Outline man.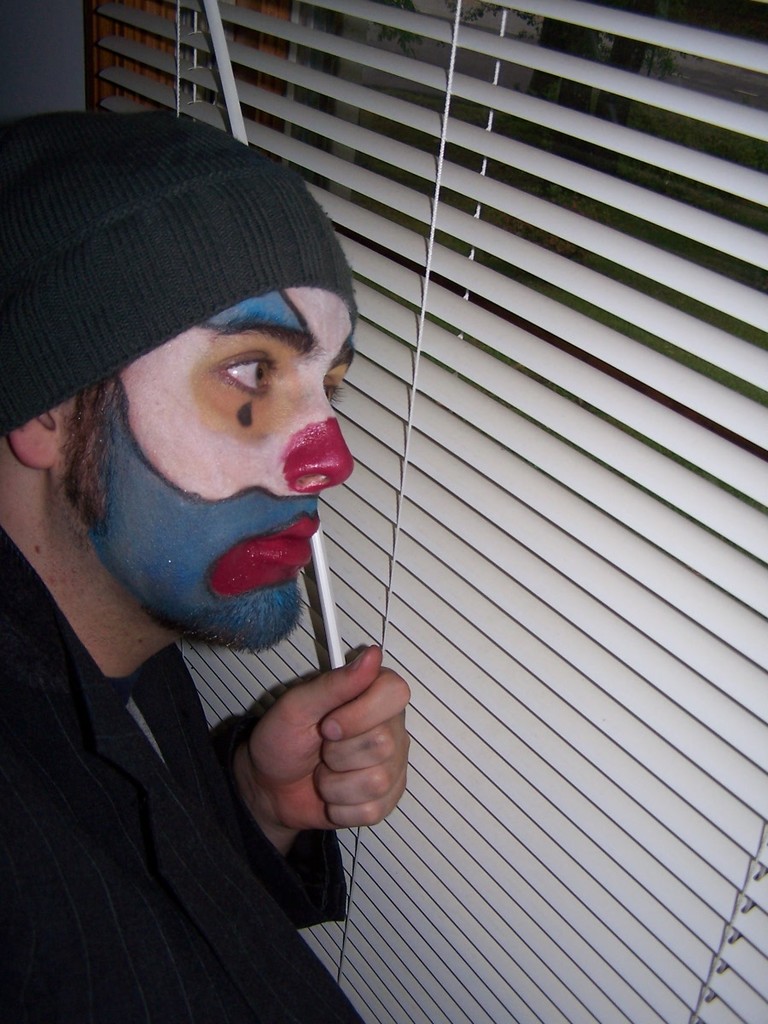
Outline: {"x1": 0, "y1": 108, "x2": 503, "y2": 1004}.
